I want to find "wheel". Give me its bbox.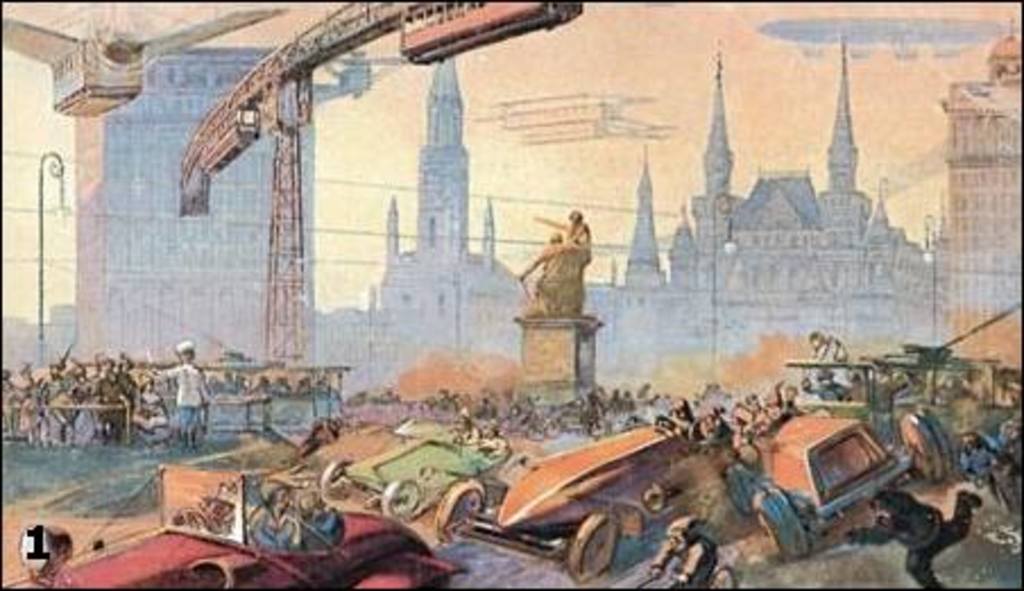
rect(723, 466, 754, 516).
